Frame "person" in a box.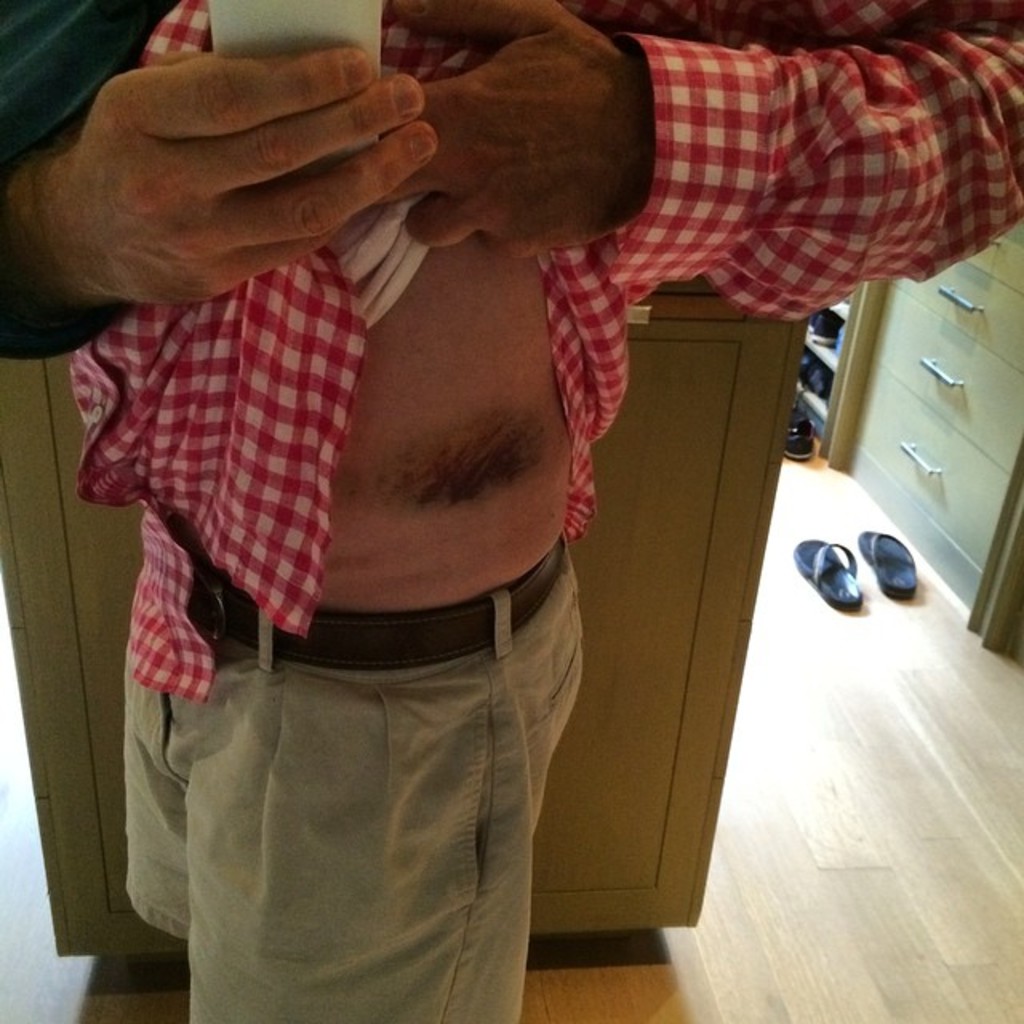
[left=0, top=0, right=1022, bottom=1022].
